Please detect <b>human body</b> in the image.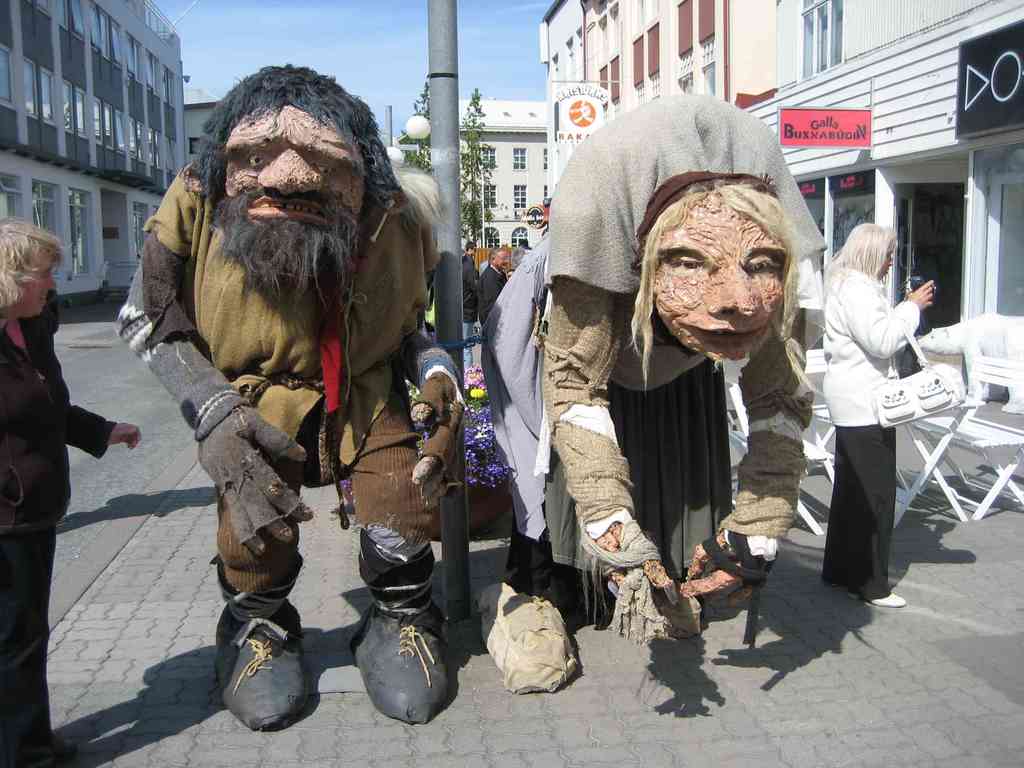
crop(0, 318, 141, 767).
